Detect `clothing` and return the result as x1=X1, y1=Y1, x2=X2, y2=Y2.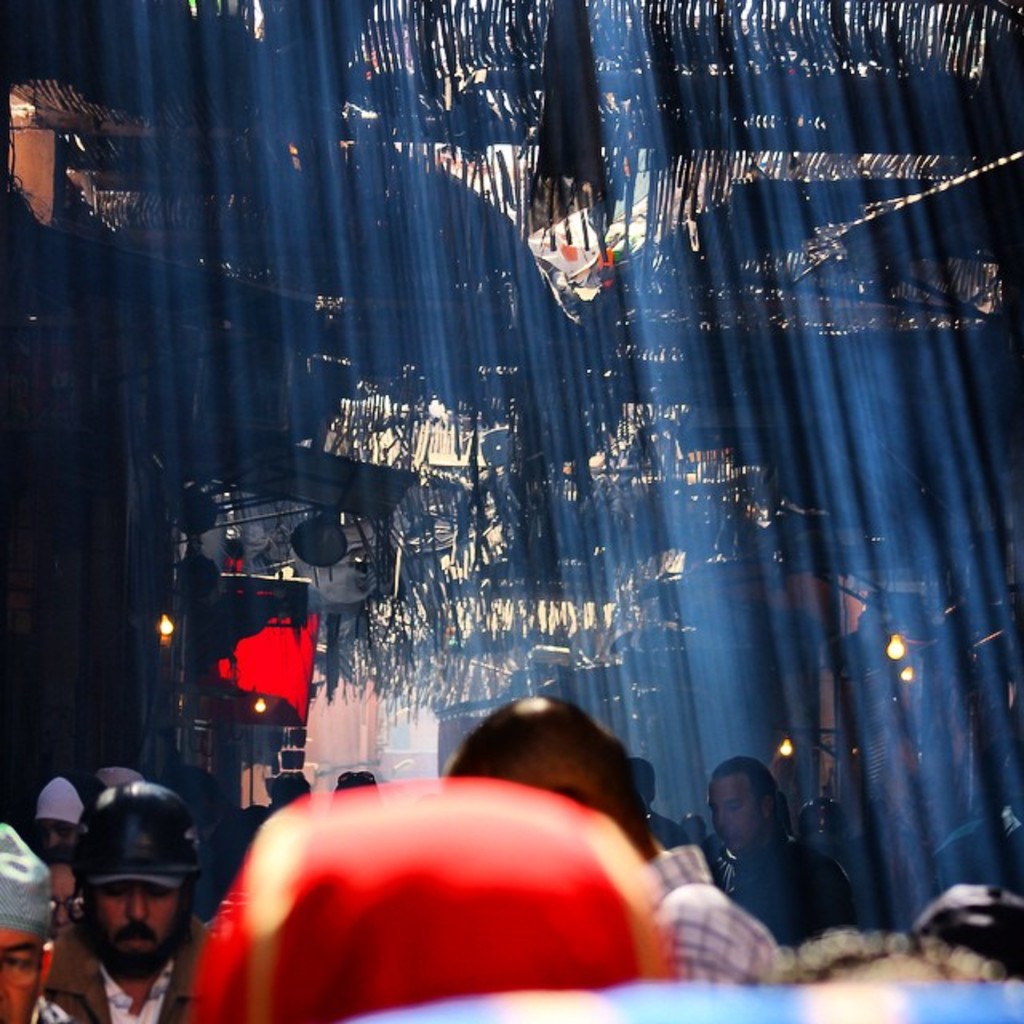
x1=640, y1=845, x2=781, y2=987.
